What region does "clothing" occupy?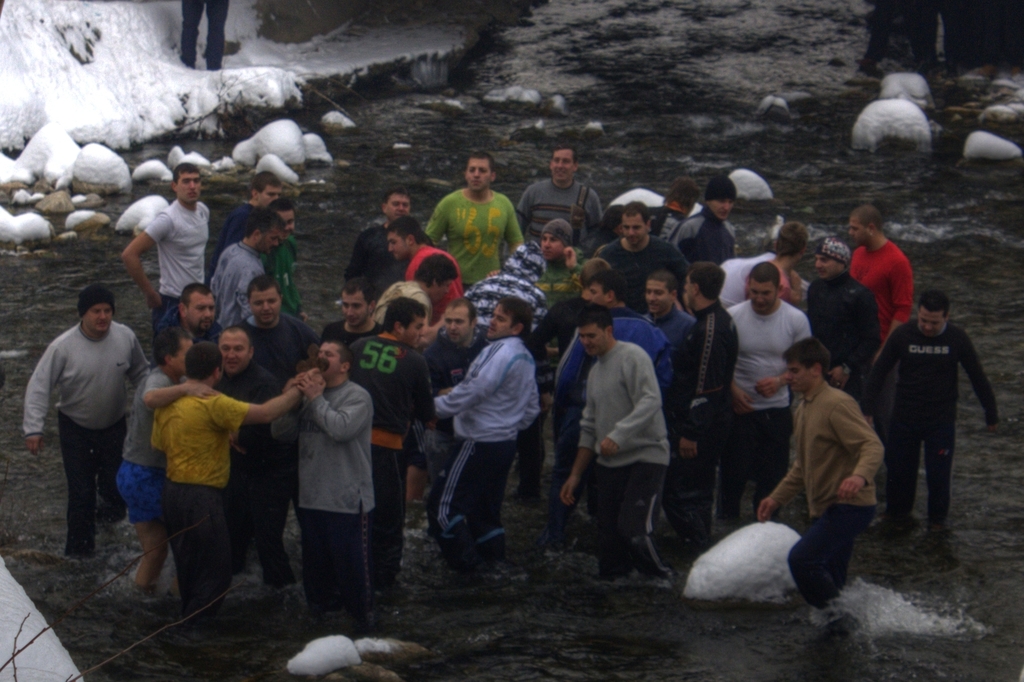
402/240/465/308.
